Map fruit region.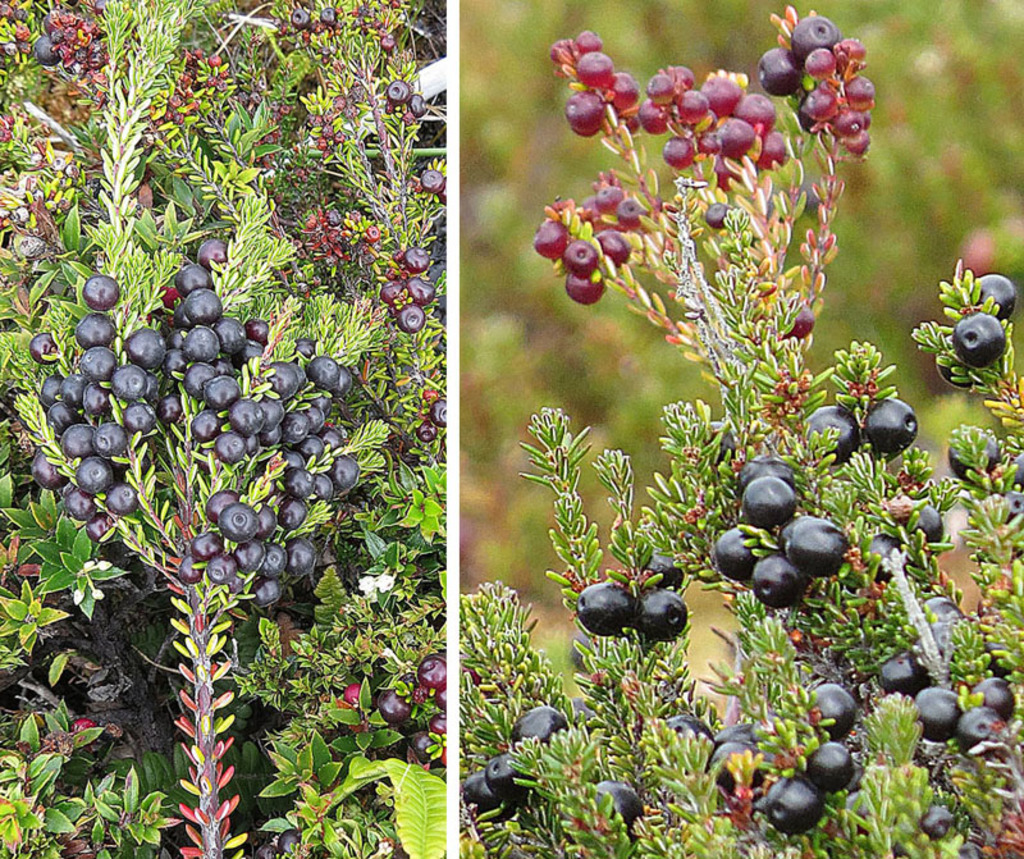
Mapped to bbox=[291, 8, 310, 31].
